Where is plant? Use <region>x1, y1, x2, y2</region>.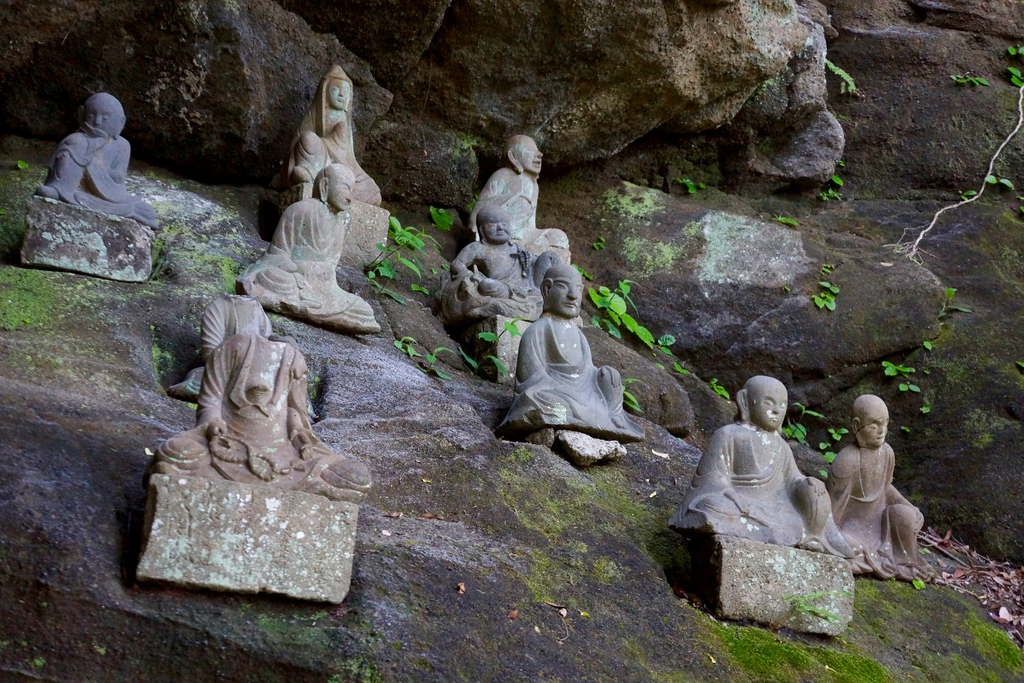
<region>917, 404, 931, 416</region>.
